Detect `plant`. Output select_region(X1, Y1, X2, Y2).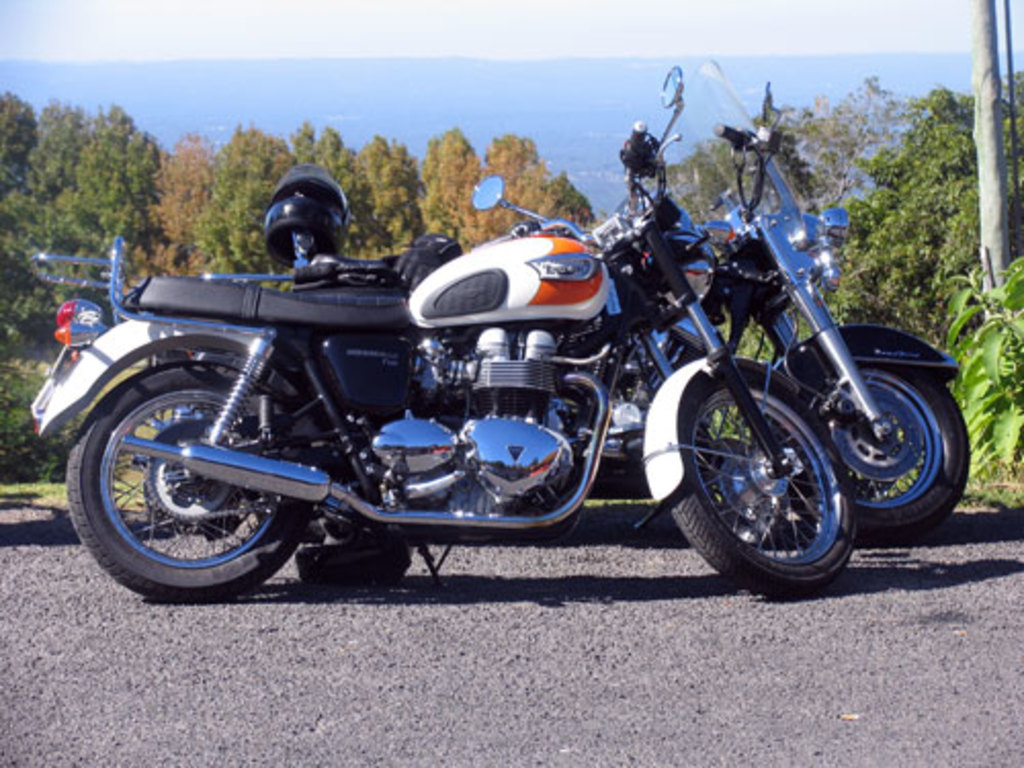
select_region(942, 238, 1022, 504).
